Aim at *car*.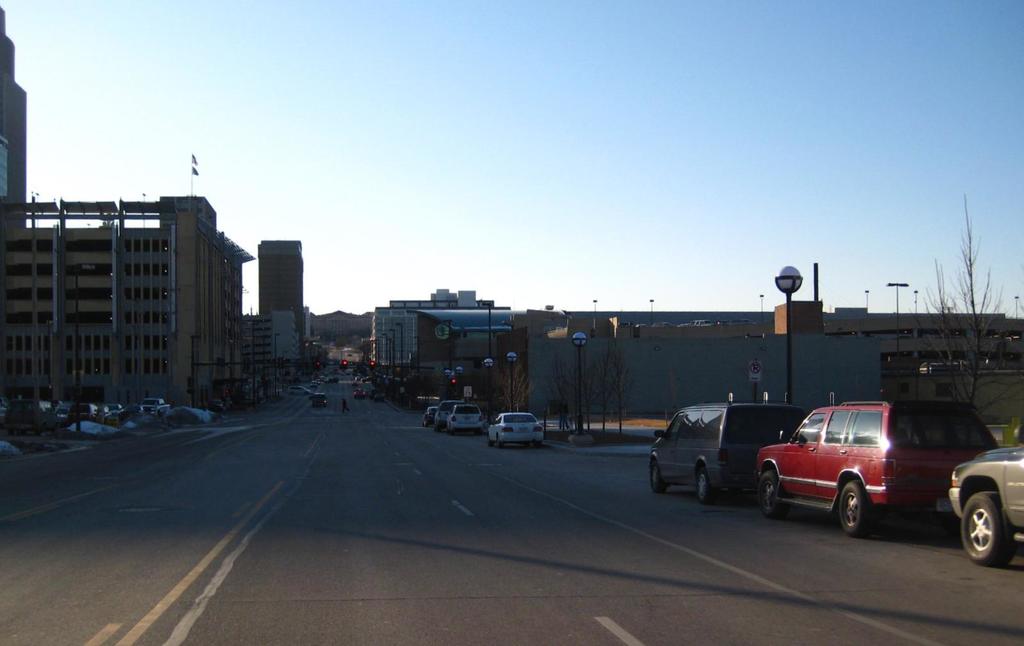
Aimed at select_region(136, 395, 170, 420).
